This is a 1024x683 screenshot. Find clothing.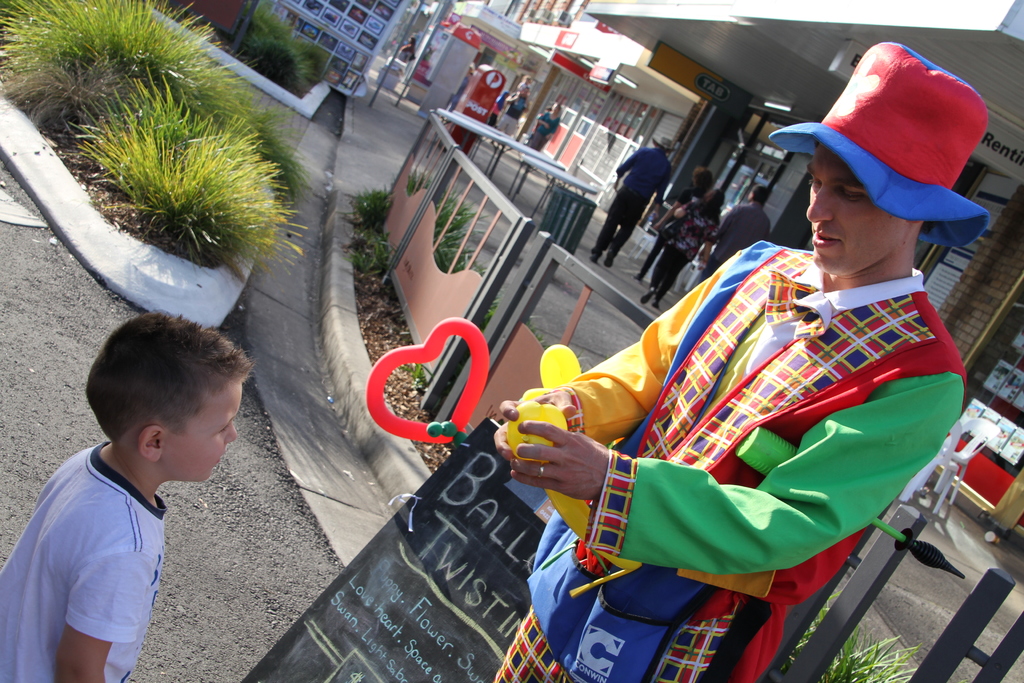
Bounding box: (659,199,719,304).
